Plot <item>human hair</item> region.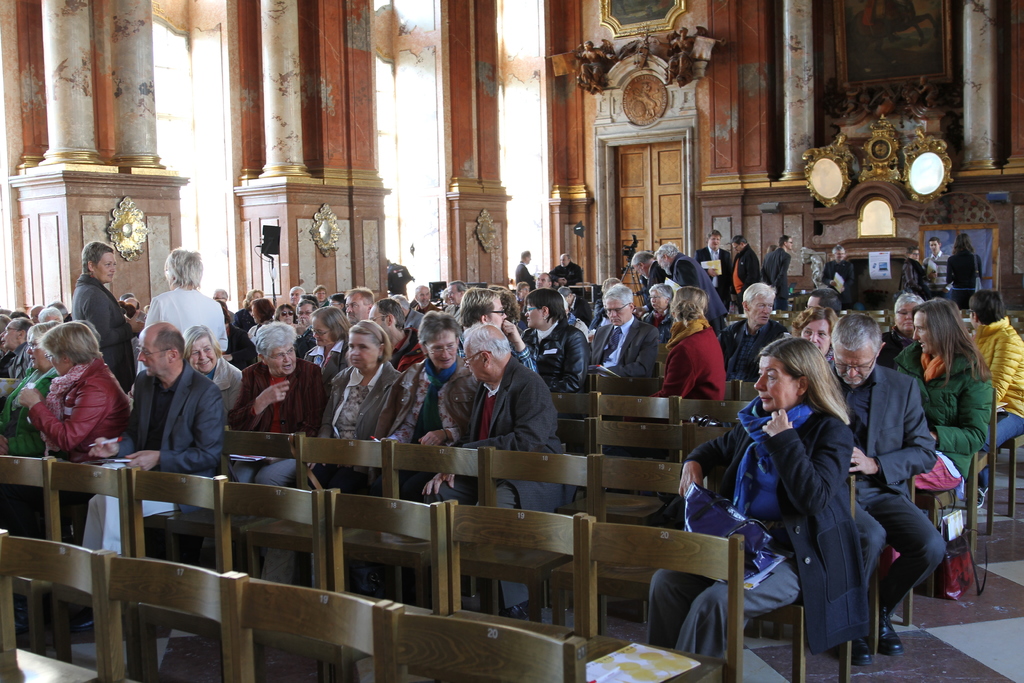
Plotted at [161,247,201,288].
